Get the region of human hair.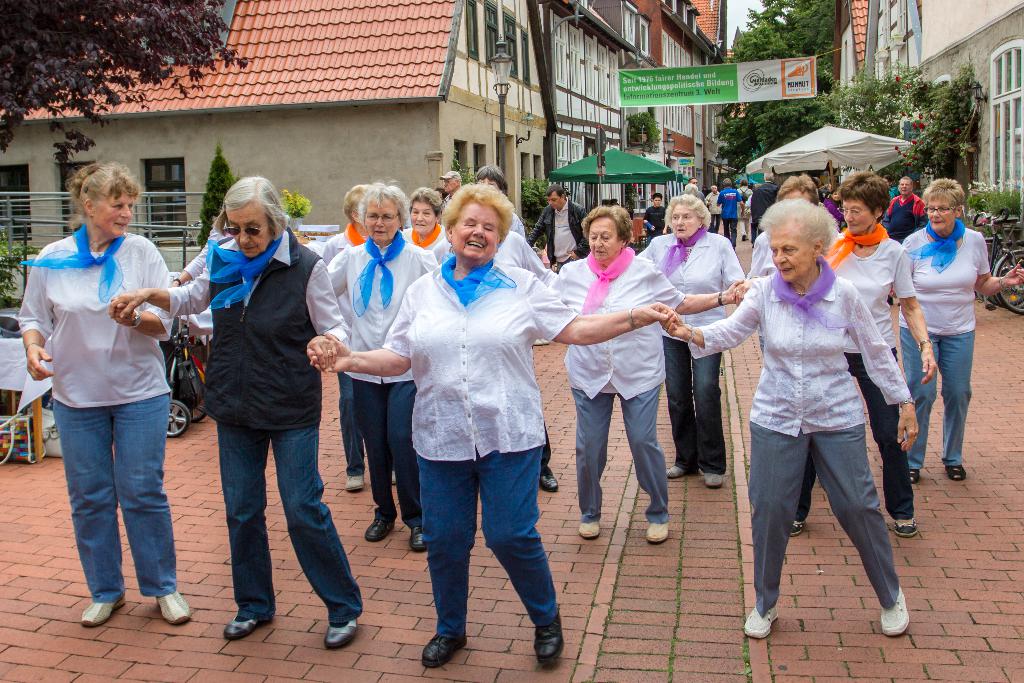
{"left": 225, "top": 175, "right": 292, "bottom": 250}.
